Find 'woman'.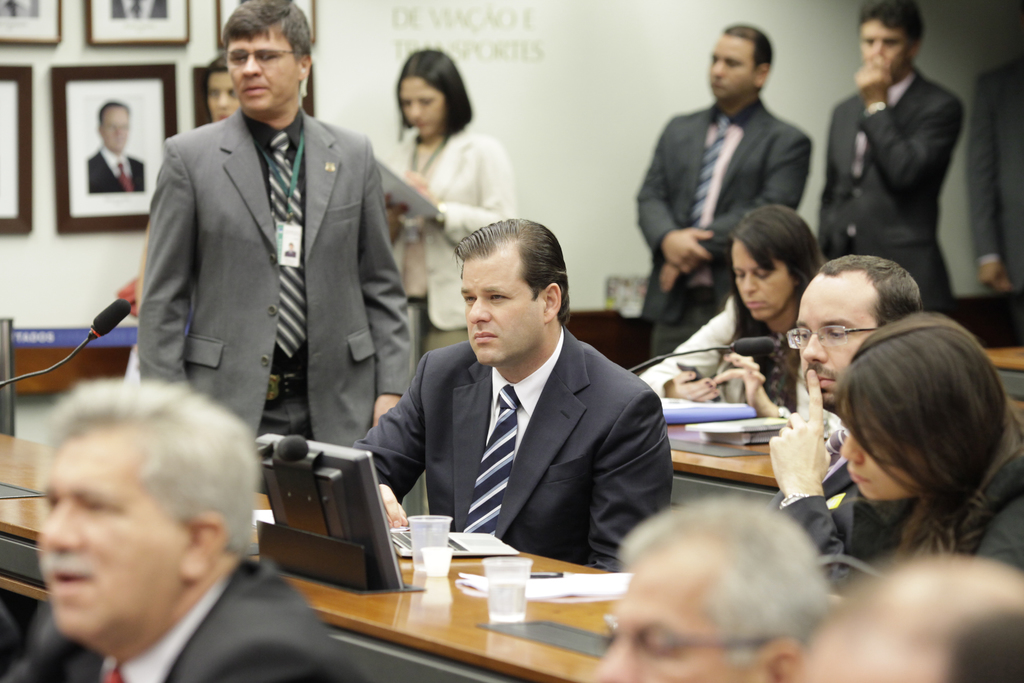
box=[824, 305, 1023, 588].
